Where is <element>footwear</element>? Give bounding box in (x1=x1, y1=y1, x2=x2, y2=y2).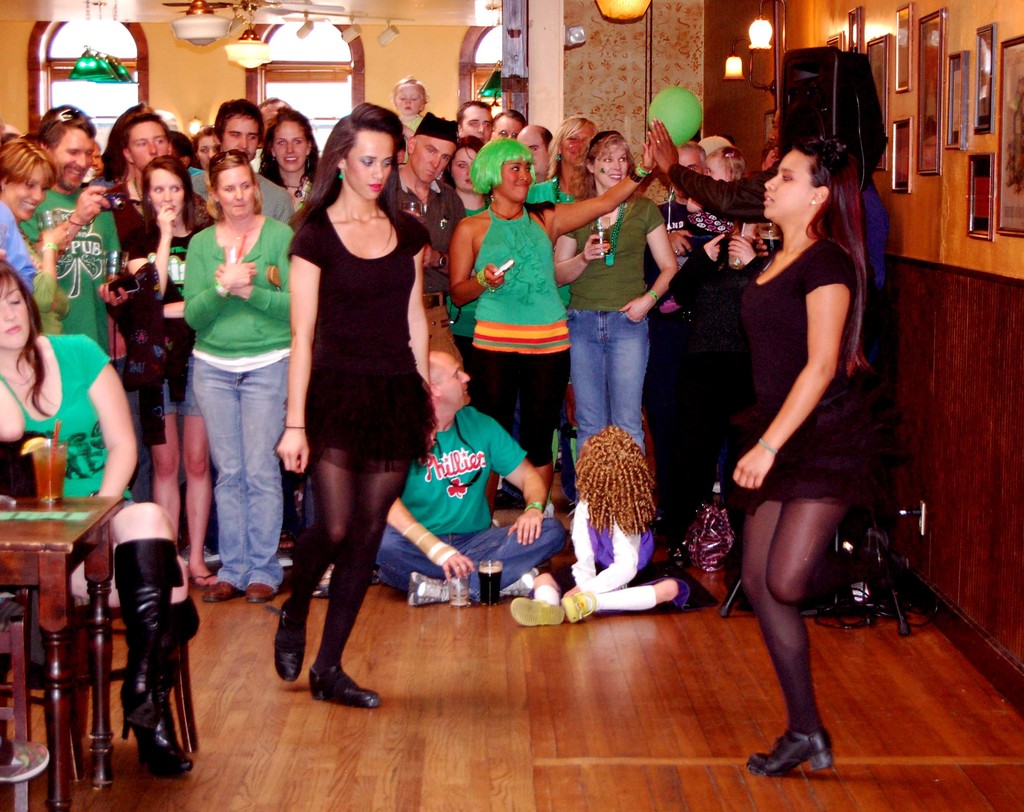
(x1=271, y1=599, x2=305, y2=680).
